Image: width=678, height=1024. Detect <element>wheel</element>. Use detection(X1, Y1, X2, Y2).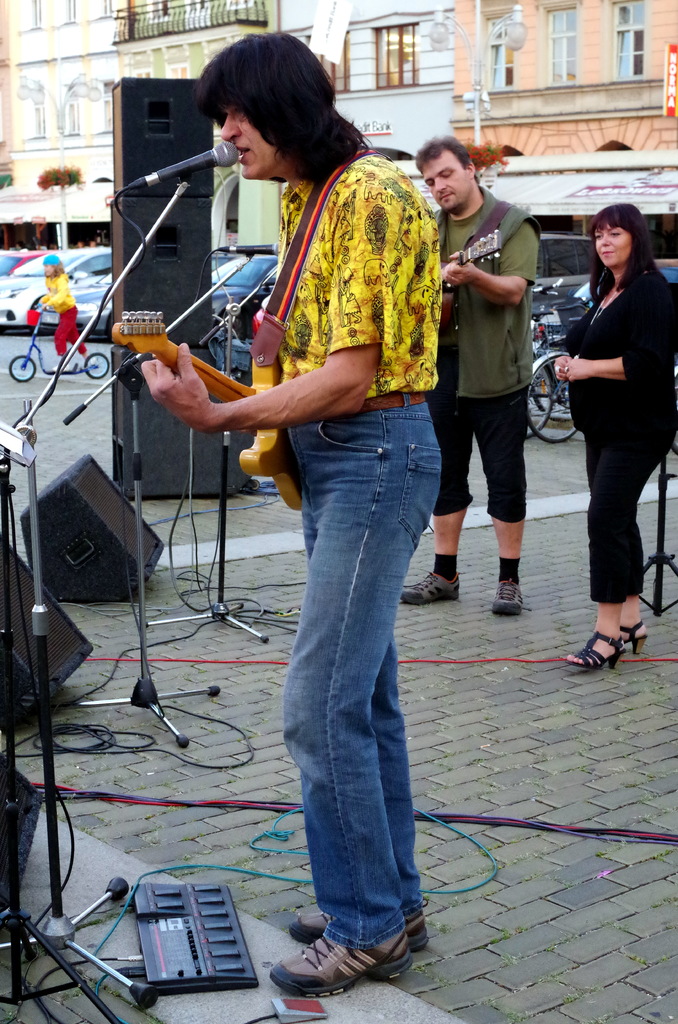
detection(524, 350, 586, 446).
